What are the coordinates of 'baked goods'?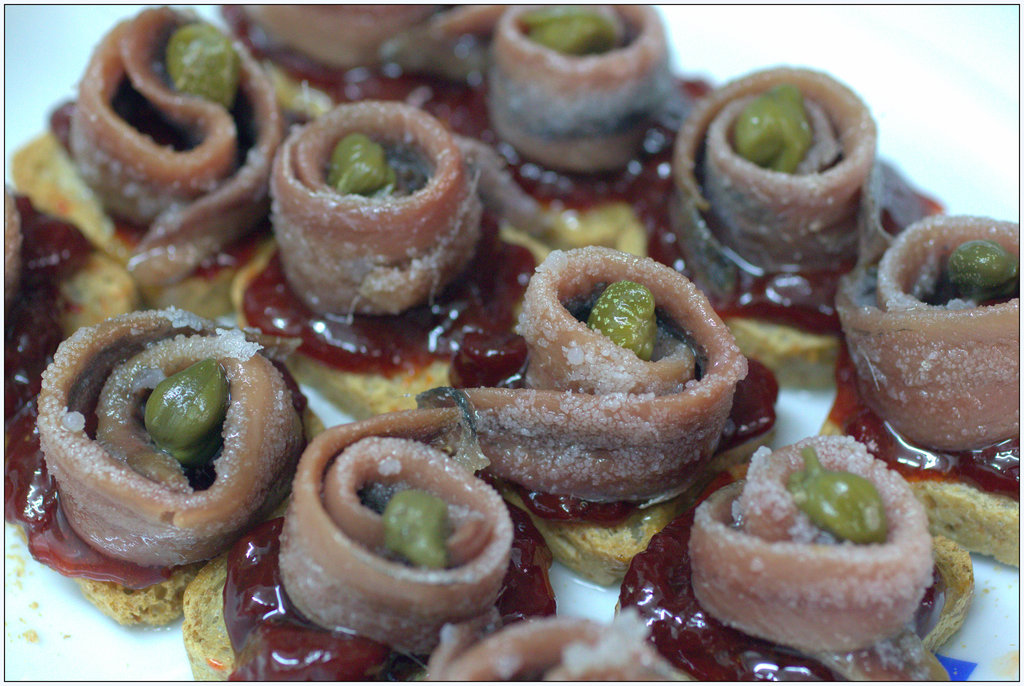
(0, 303, 325, 625).
